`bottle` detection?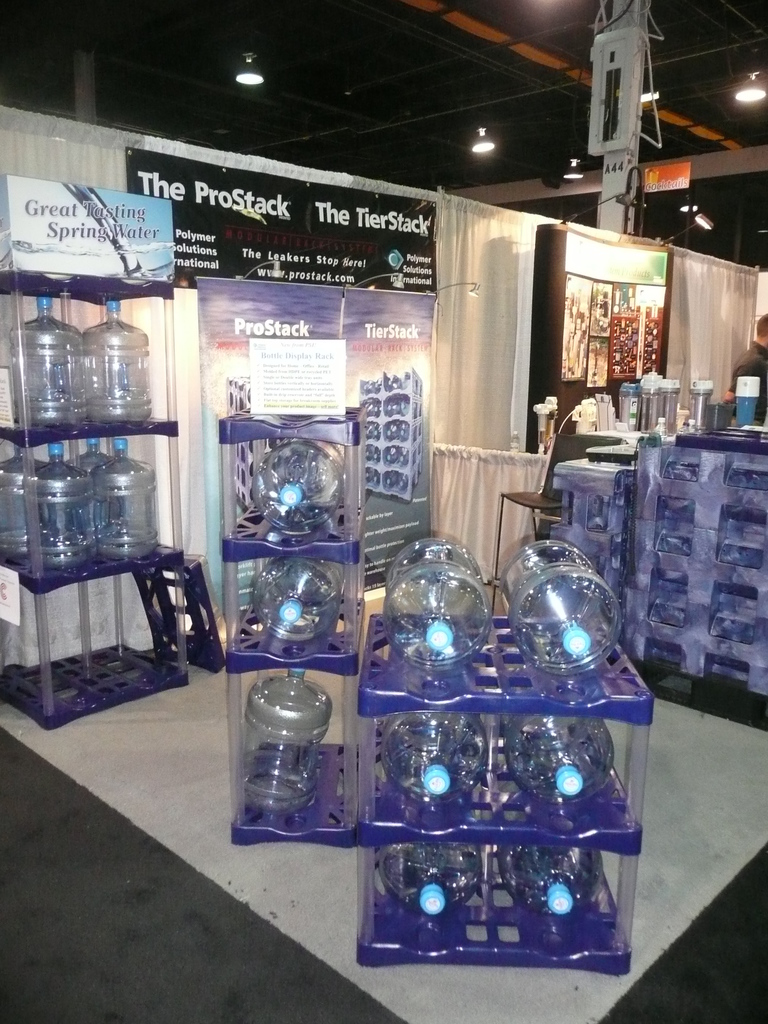
[222, 666, 348, 816]
